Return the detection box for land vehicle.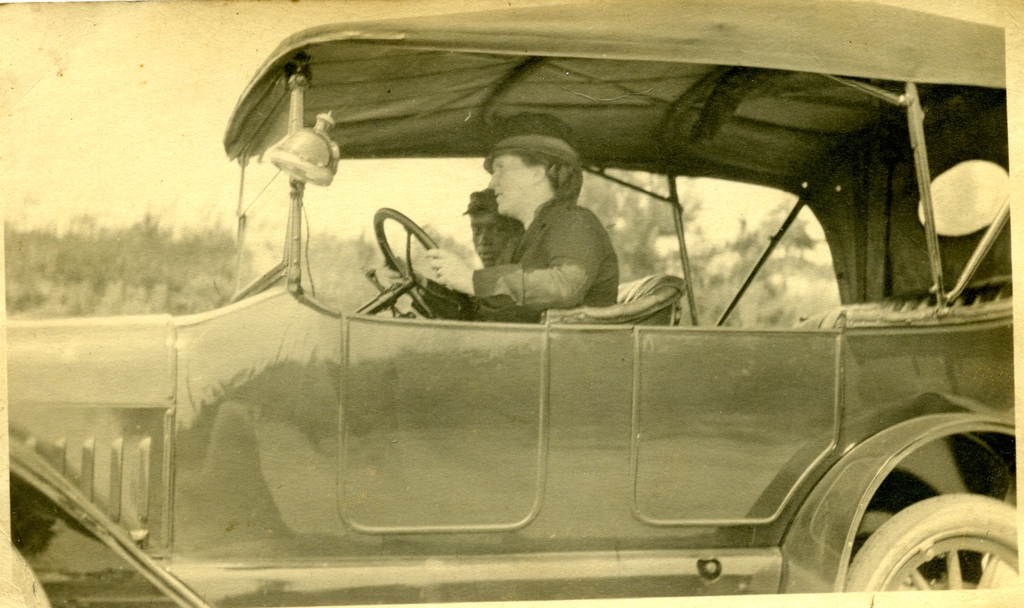
[x1=14, y1=90, x2=996, y2=607].
